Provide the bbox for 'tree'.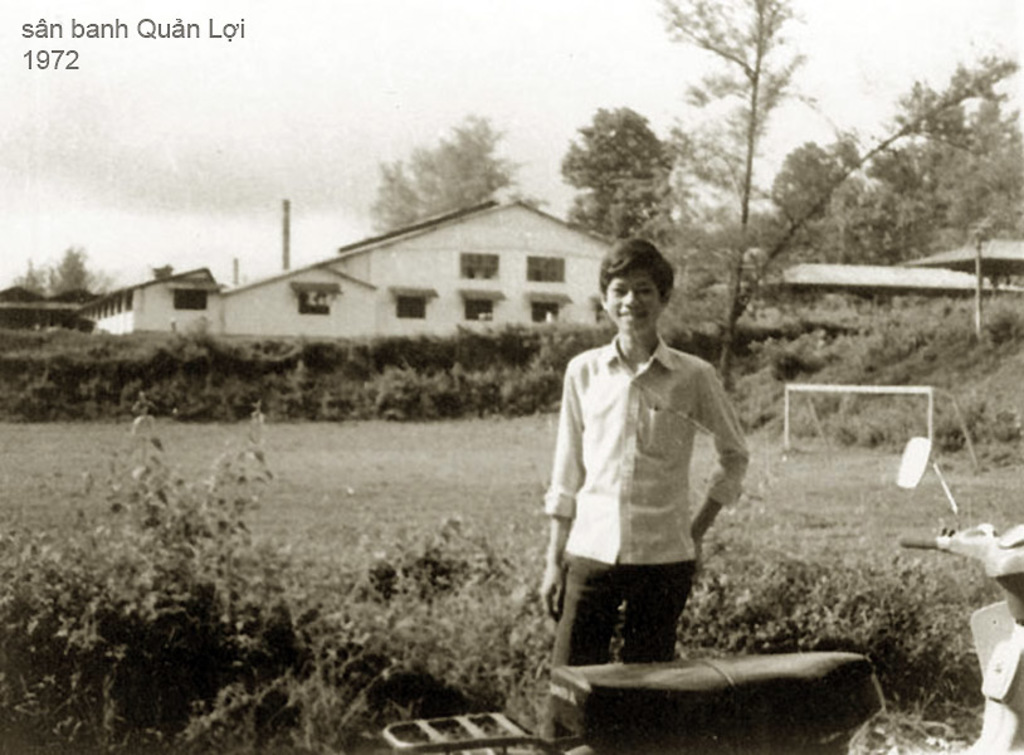
652:0:1023:396.
